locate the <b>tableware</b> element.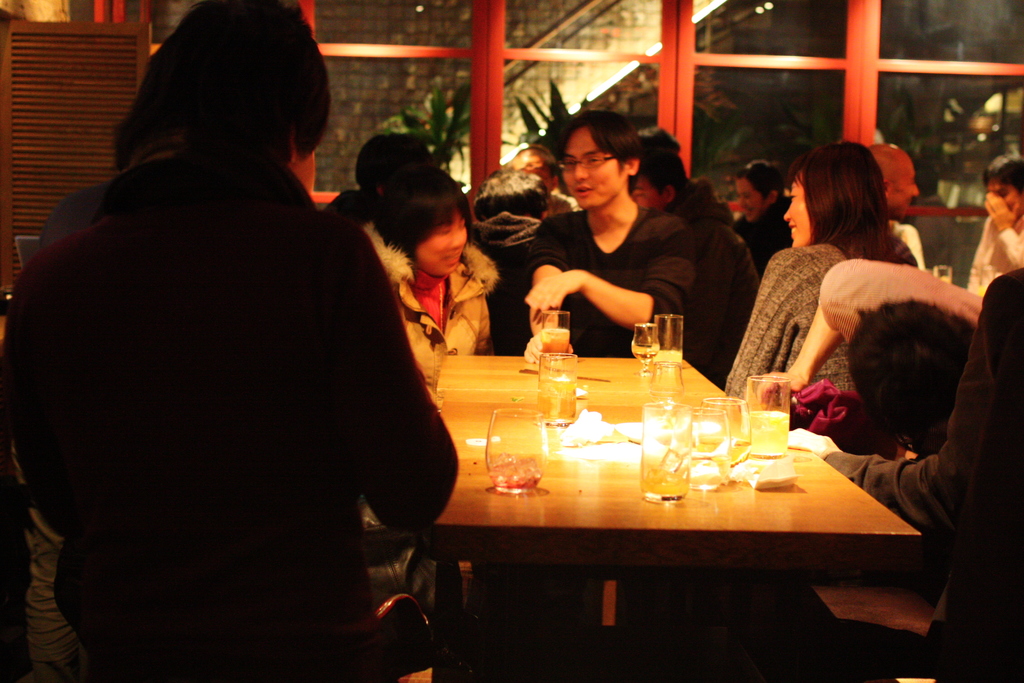
Element bbox: box=[640, 400, 690, 500].
